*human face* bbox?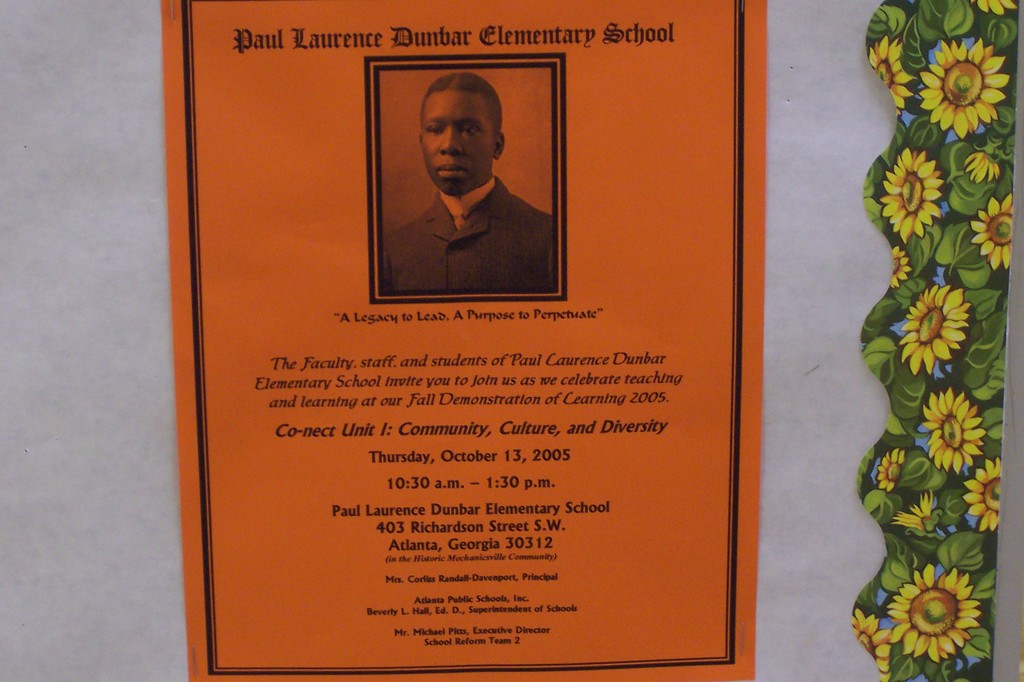
[417,90,492,190]
